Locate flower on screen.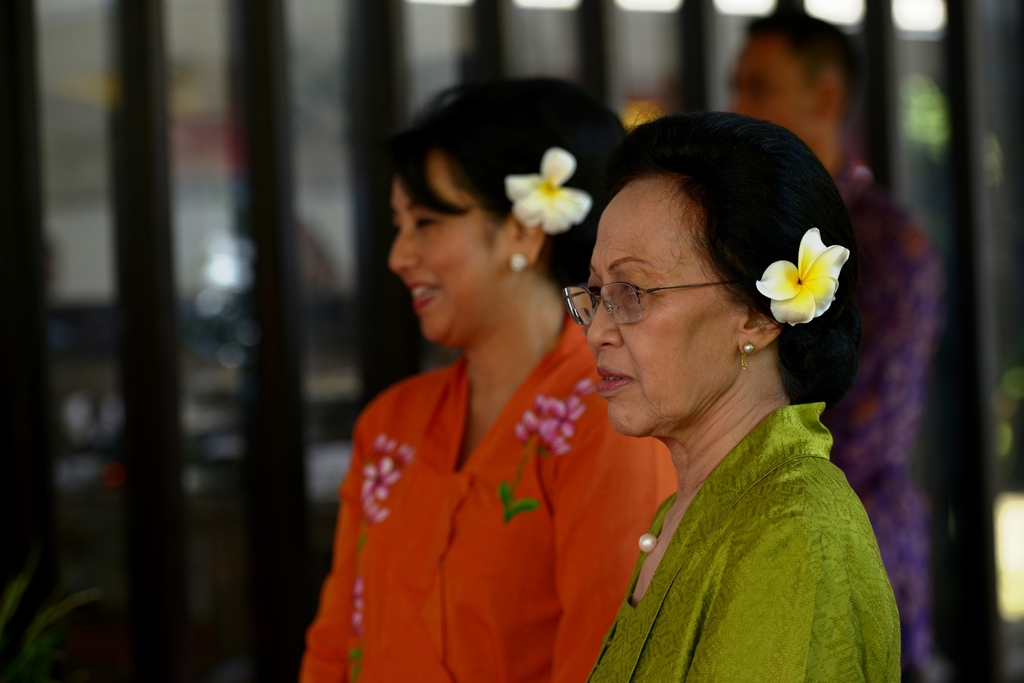
On screen at box=[504, 145, 593, 232].
